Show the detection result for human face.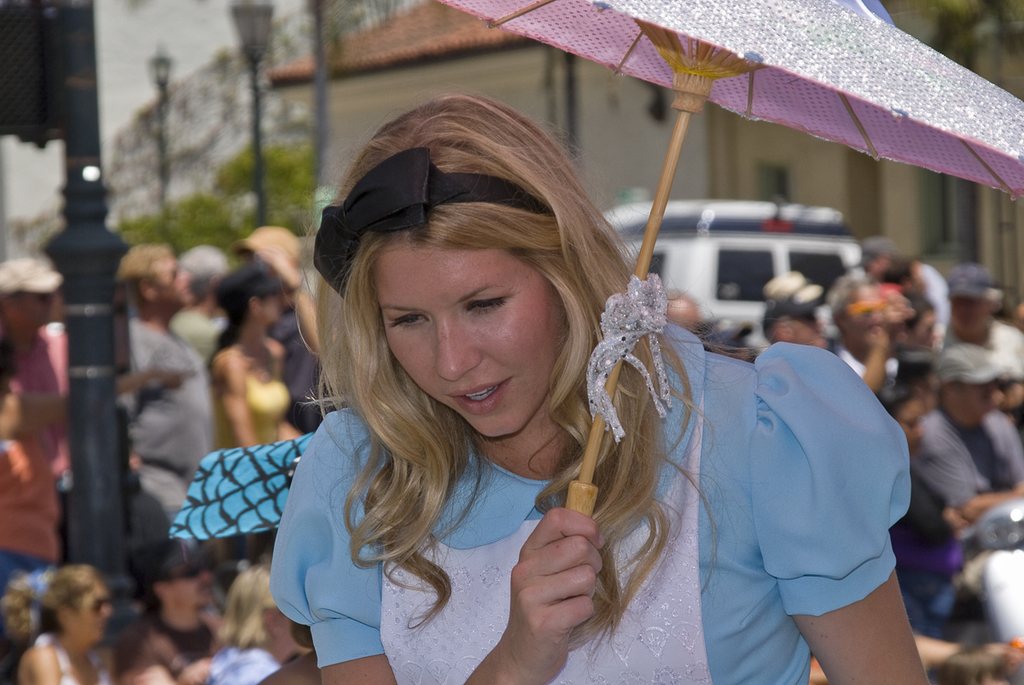
(x1=153, y1=255, x2=195, y2=309).
